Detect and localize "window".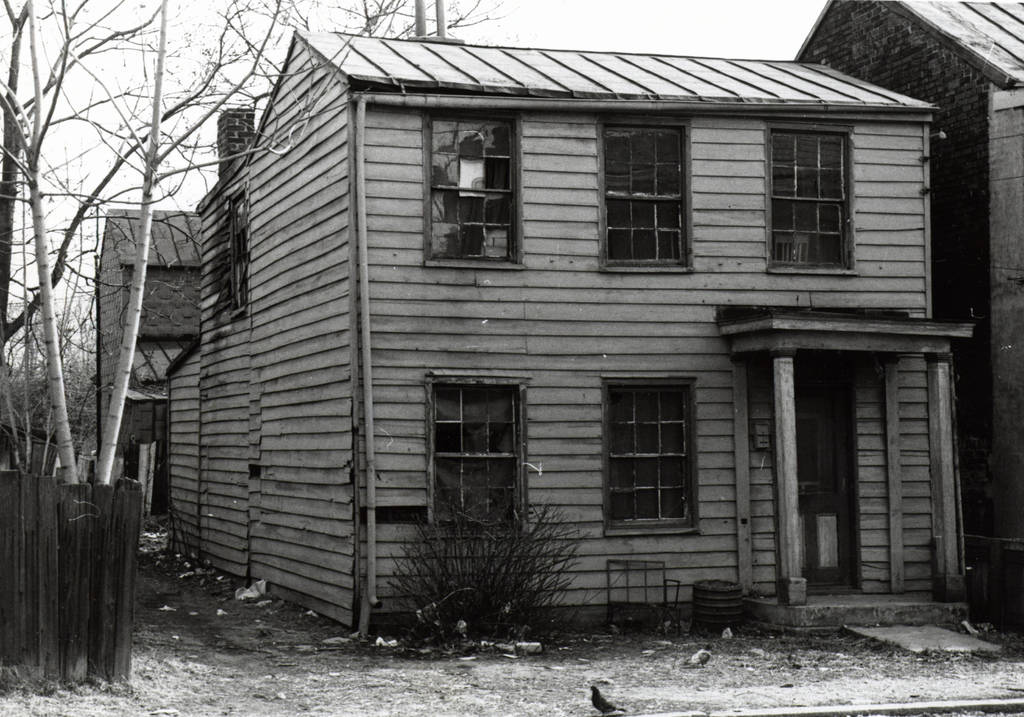
Localized at 423/386/528/535.
